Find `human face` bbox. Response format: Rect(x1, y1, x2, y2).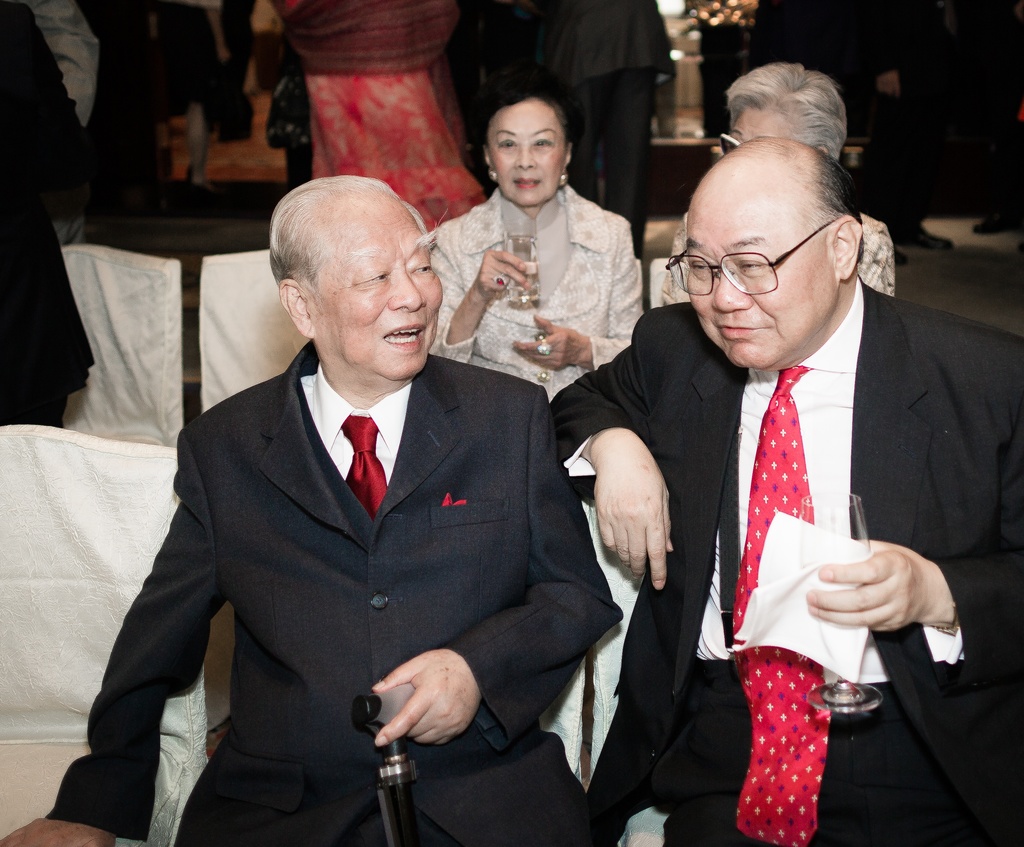
Rect(727, 106, 790, 148).
